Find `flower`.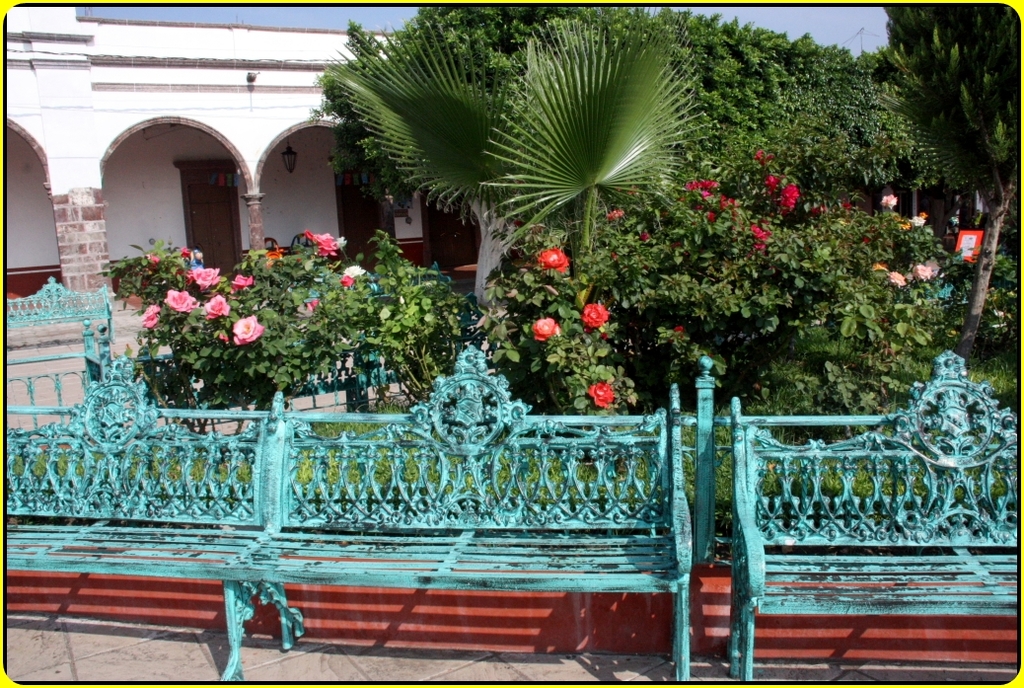
<region>232, 273, 256, 291</region>.
